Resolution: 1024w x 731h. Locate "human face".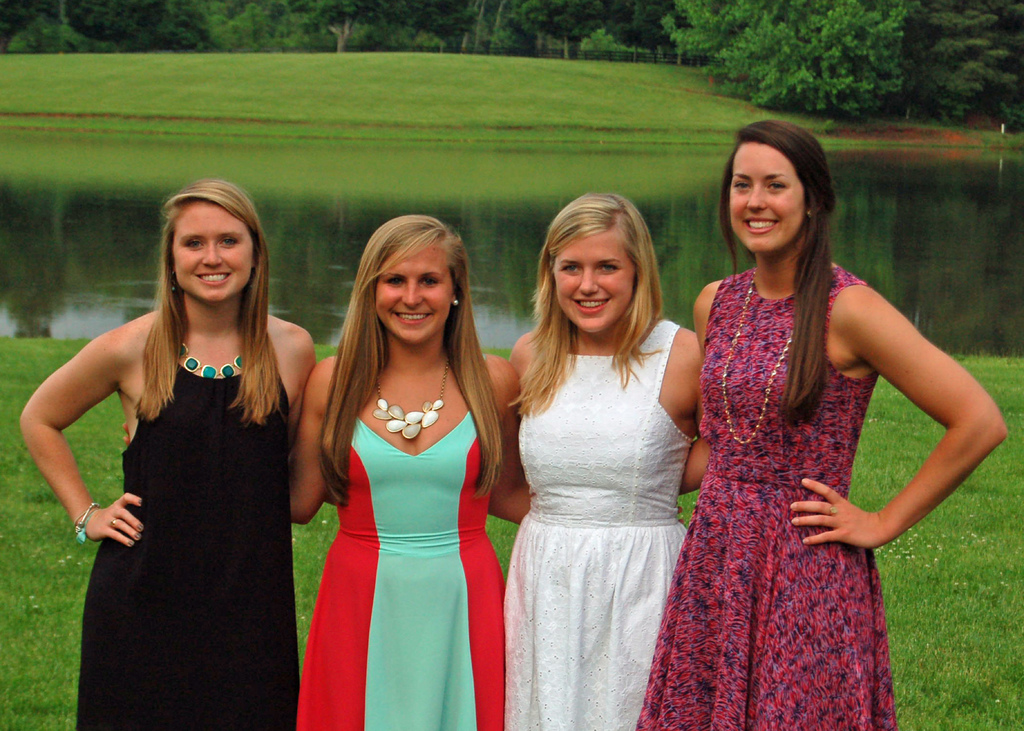
locate(172, 202, 249, 302).
